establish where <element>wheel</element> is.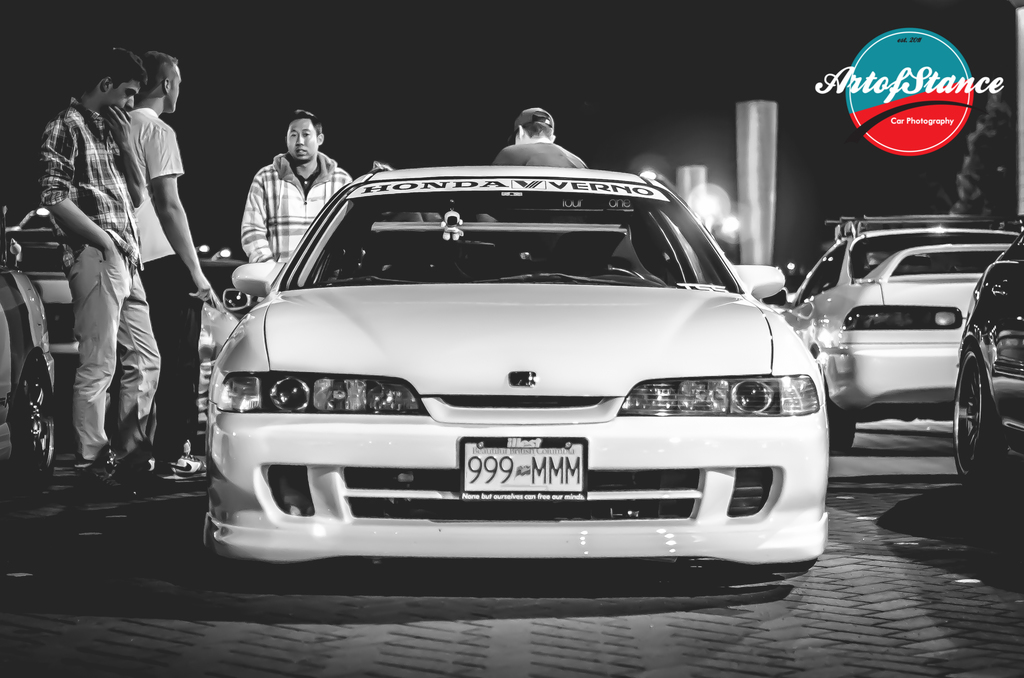
Established at 6:350:56:490.
